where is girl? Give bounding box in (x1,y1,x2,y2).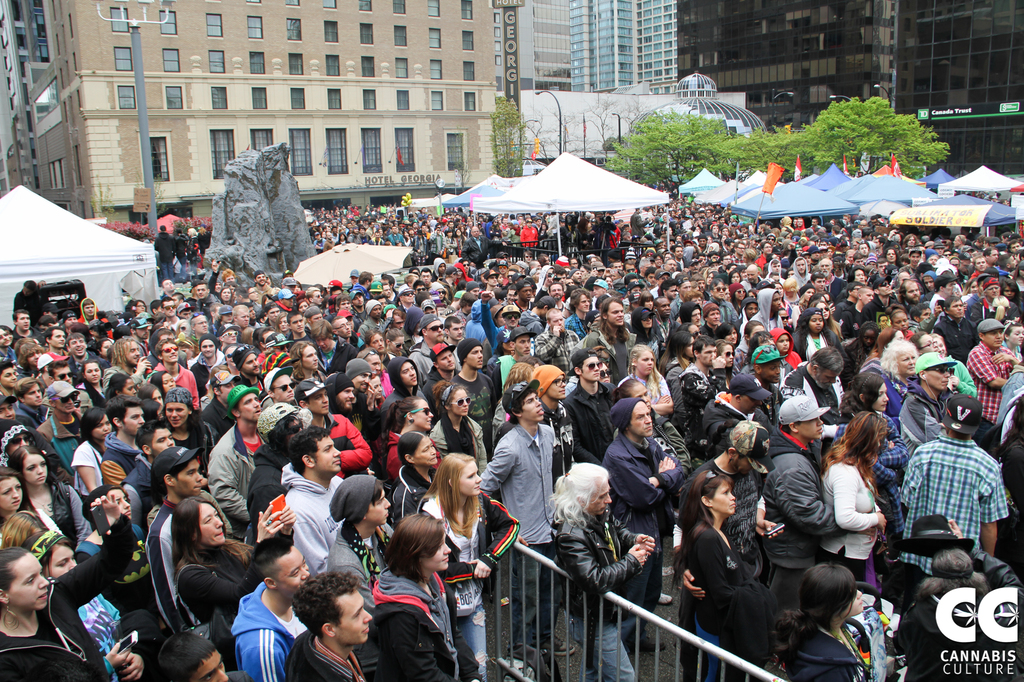
(218,287,236,304).
